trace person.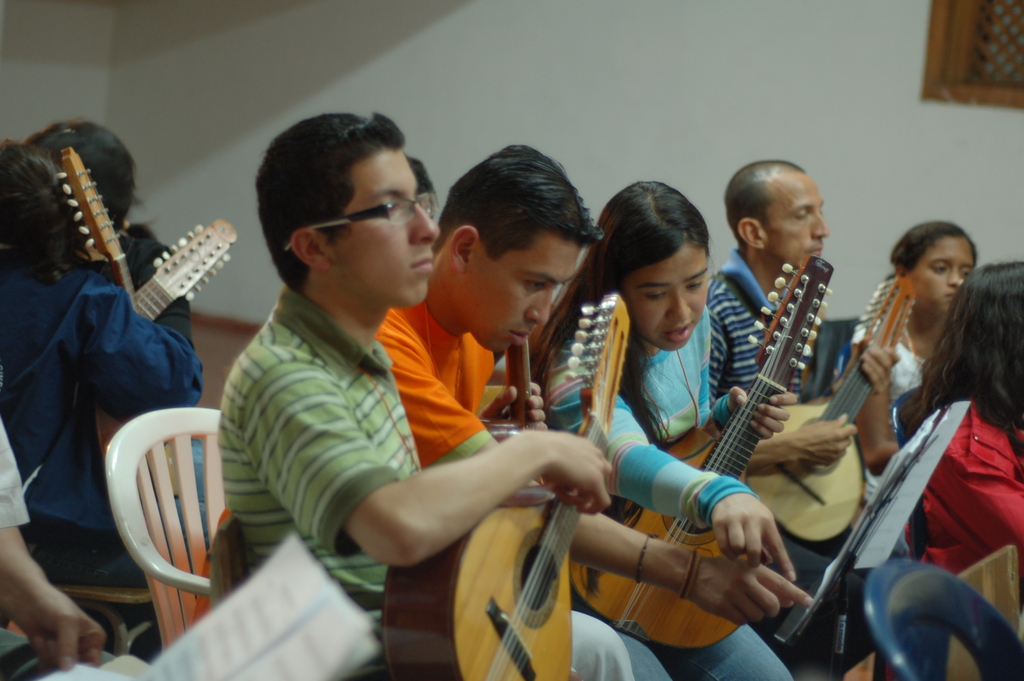
Traced to [x1=511, y1=138, x2=806, y2=680].
